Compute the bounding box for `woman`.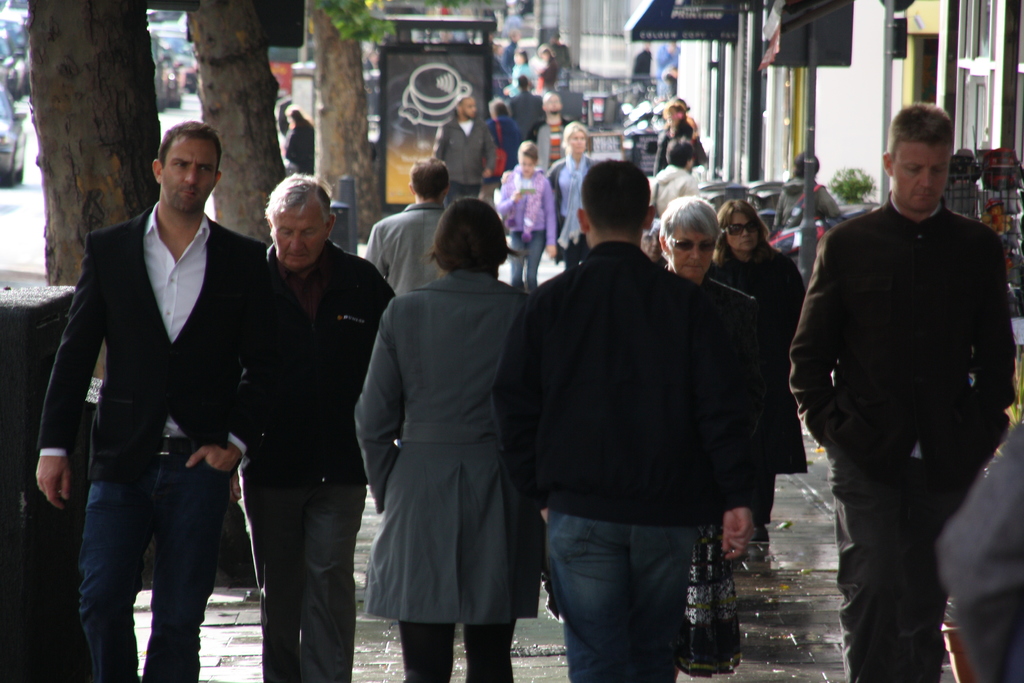
bbox=(359, 179, 541, 682).
